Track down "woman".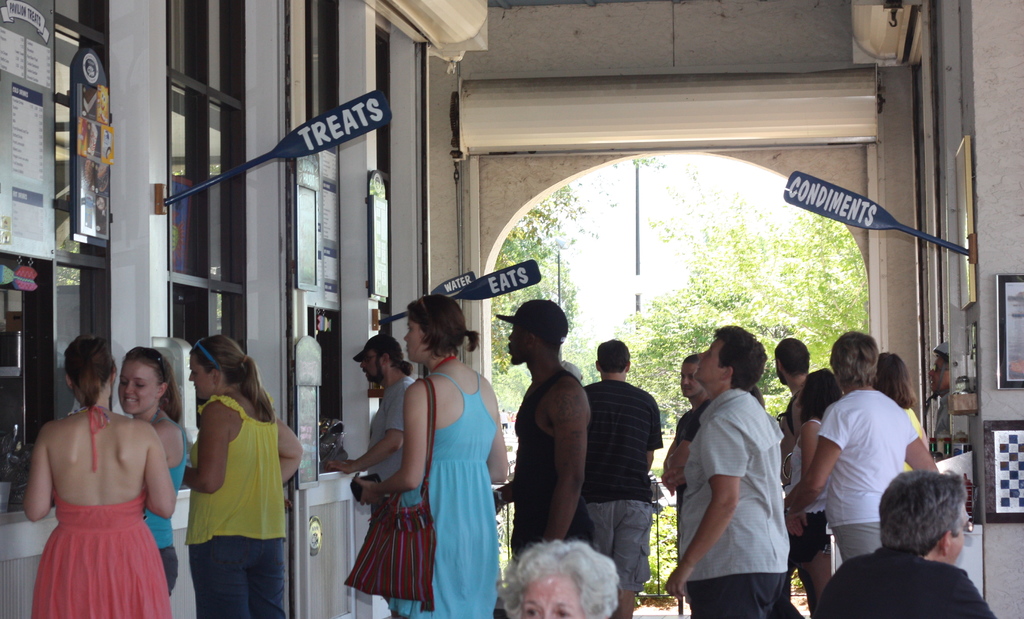
Tracked to x1=346, y1=300, x2=501, y2=618.
